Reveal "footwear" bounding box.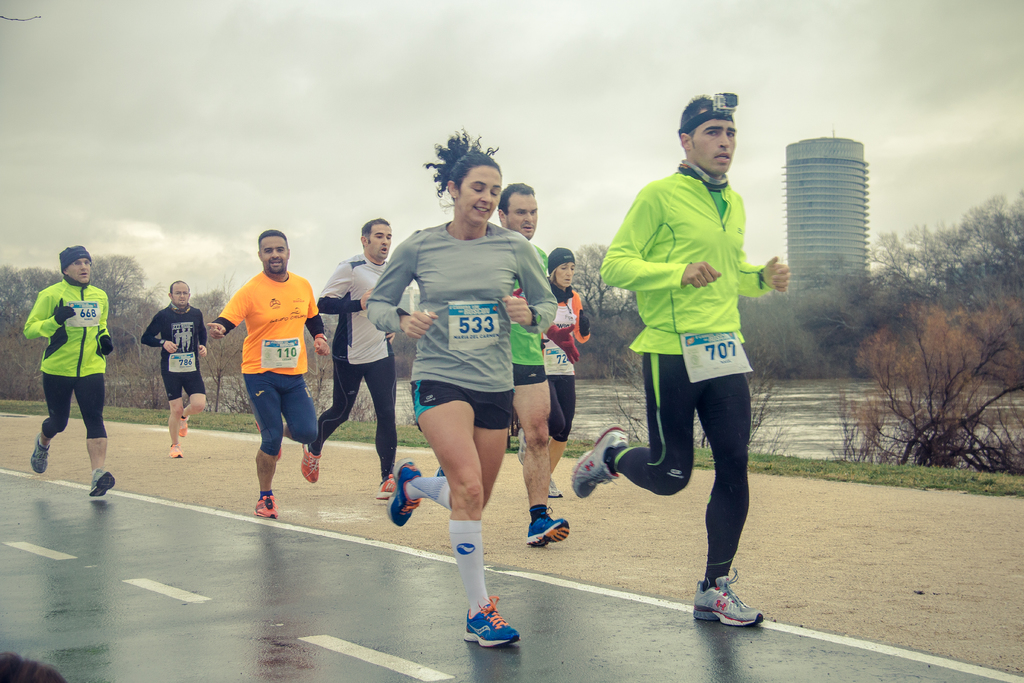
Revealed: box(544, 481, 557, 495).
